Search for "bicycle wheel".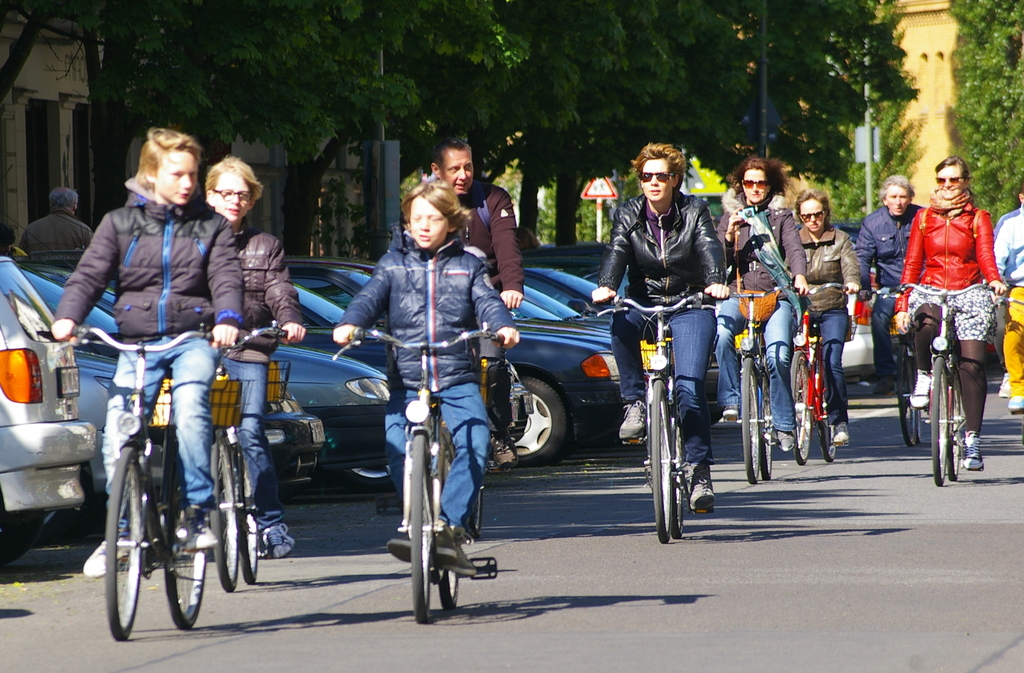
Found at pyautogui.locateOnScreen(930, 356, 950, 490).
